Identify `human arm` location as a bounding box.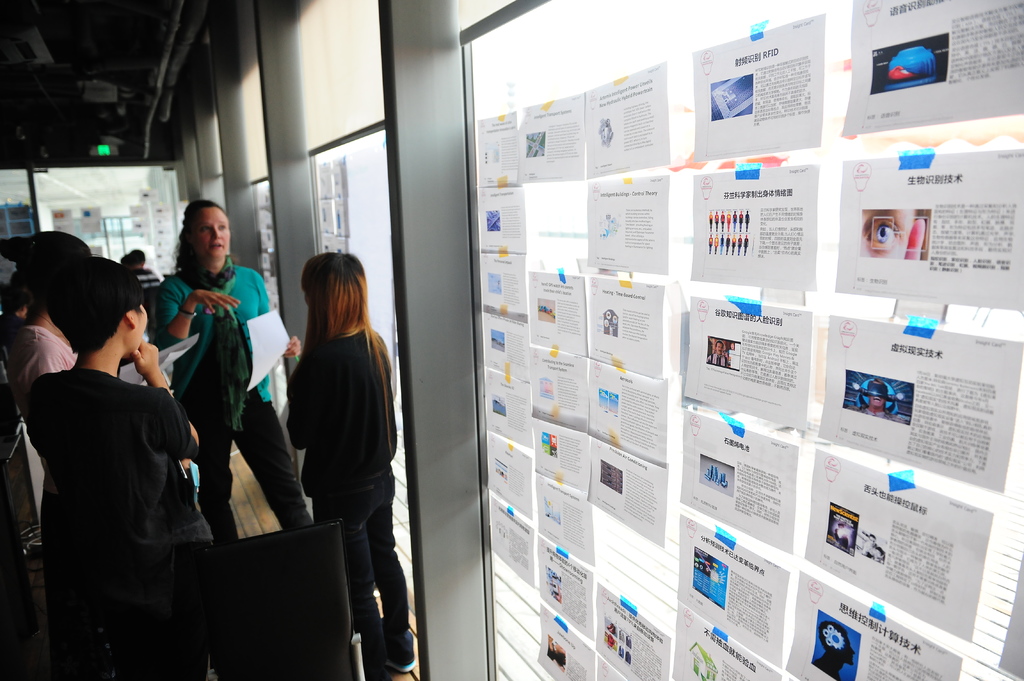
<bbox>150, 281, 224, 358</bbox>.
